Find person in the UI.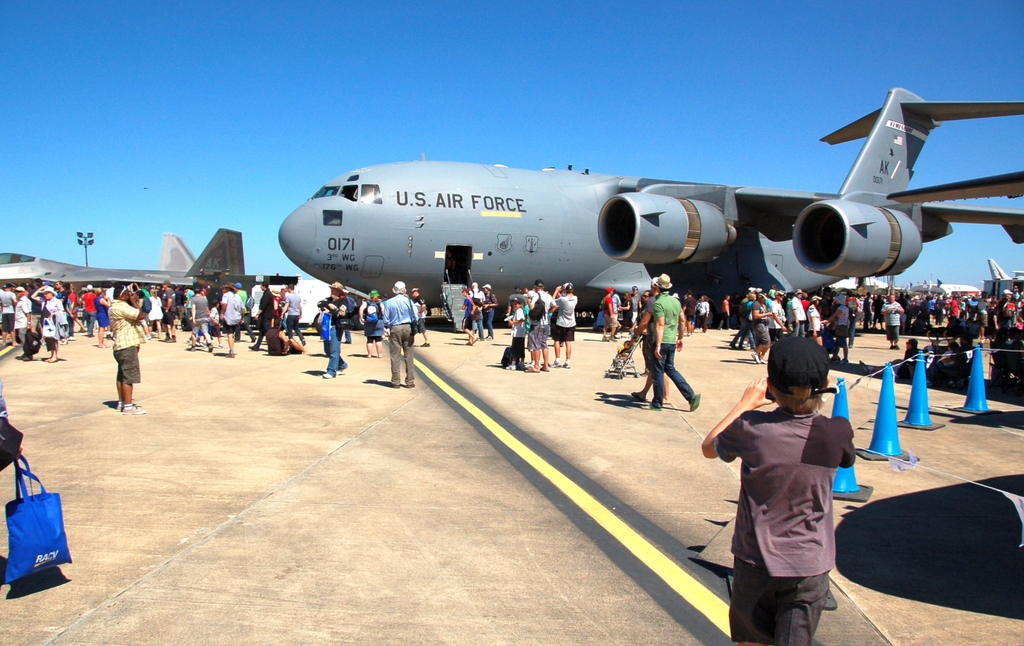
UI element at [649,271,686,399].
